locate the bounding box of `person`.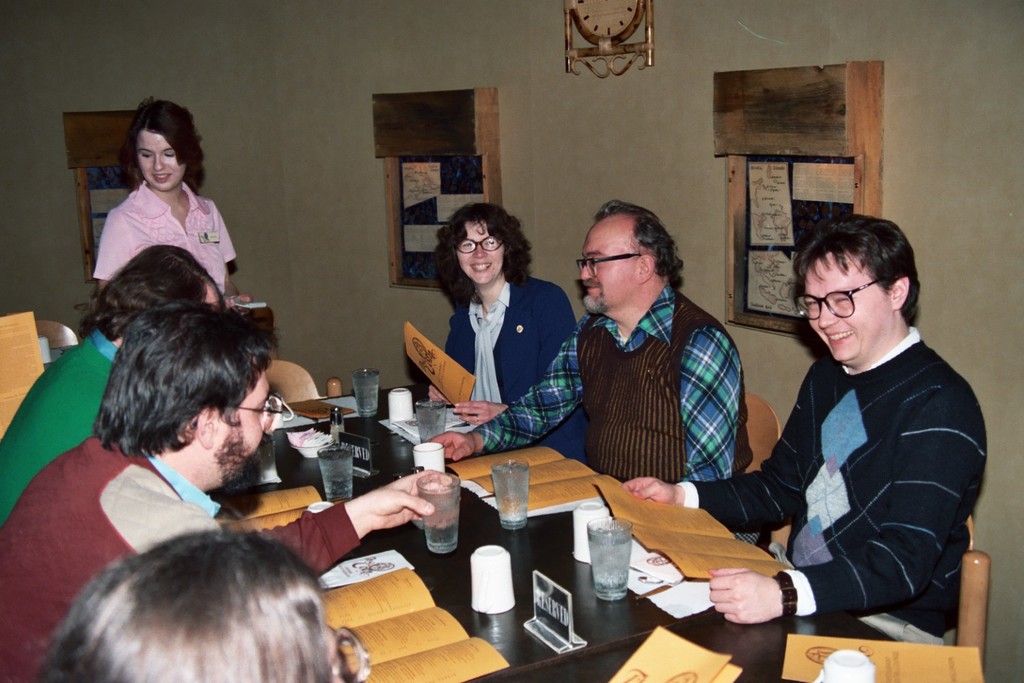
Bounding box: select_region(85, 112, 241, 331).
